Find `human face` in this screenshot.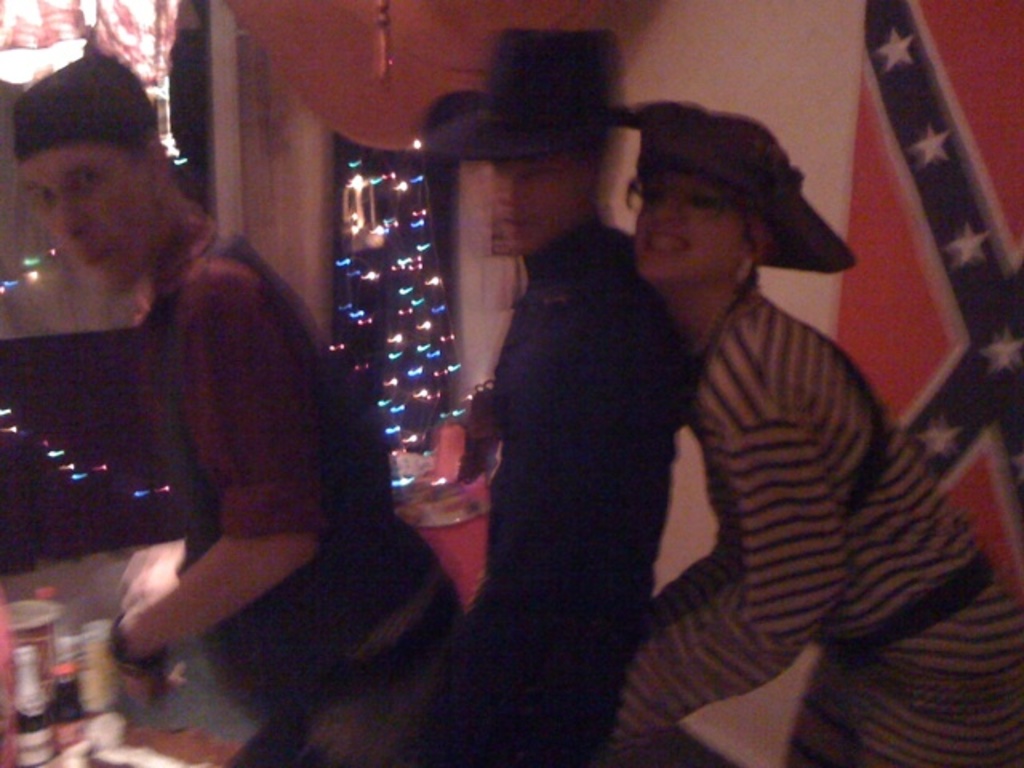
The bounding box for `human face` is rect(635, 171, 741, 285).
